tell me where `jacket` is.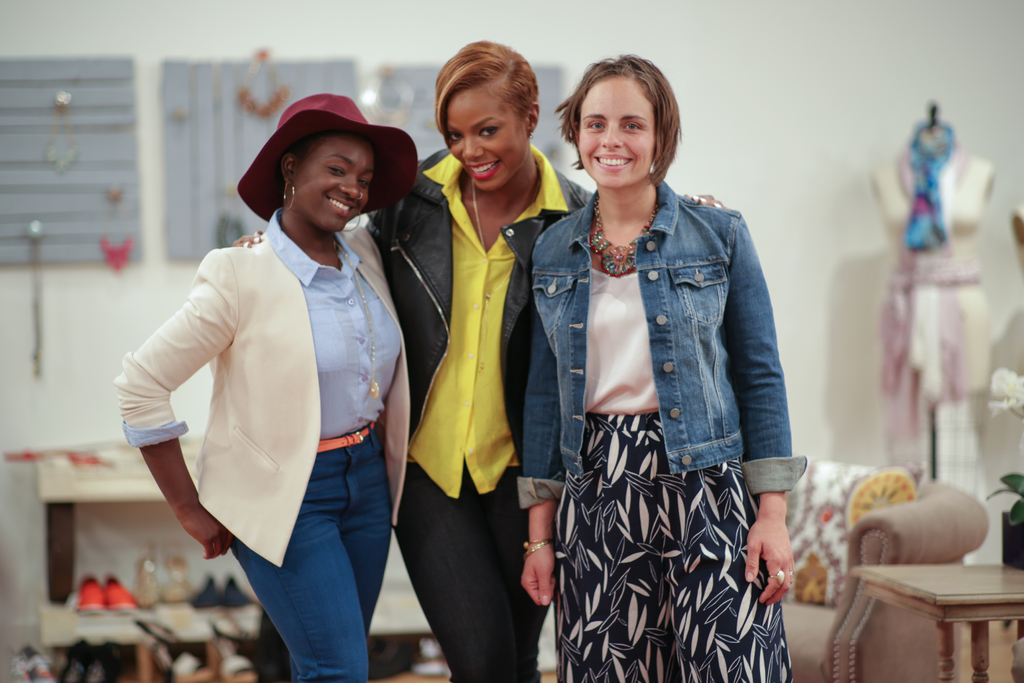
`jacket` is at (left=360, top=144, right=601, bottom=468).
